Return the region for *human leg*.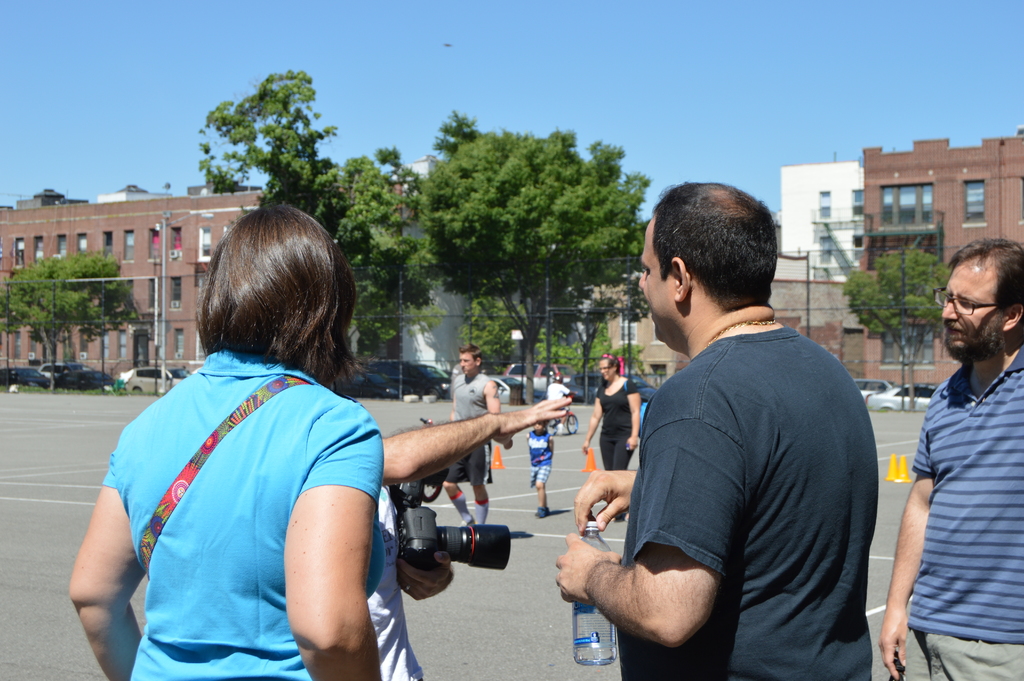
434:461:470:524.
